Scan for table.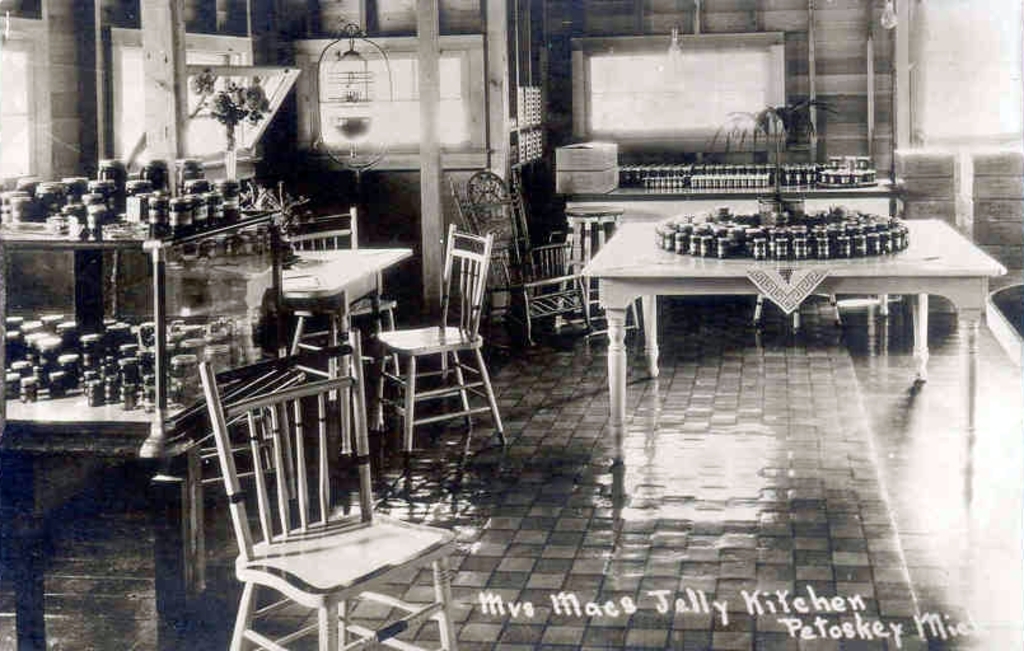
Scan result: bbox=[176, 235, 420, 477].
